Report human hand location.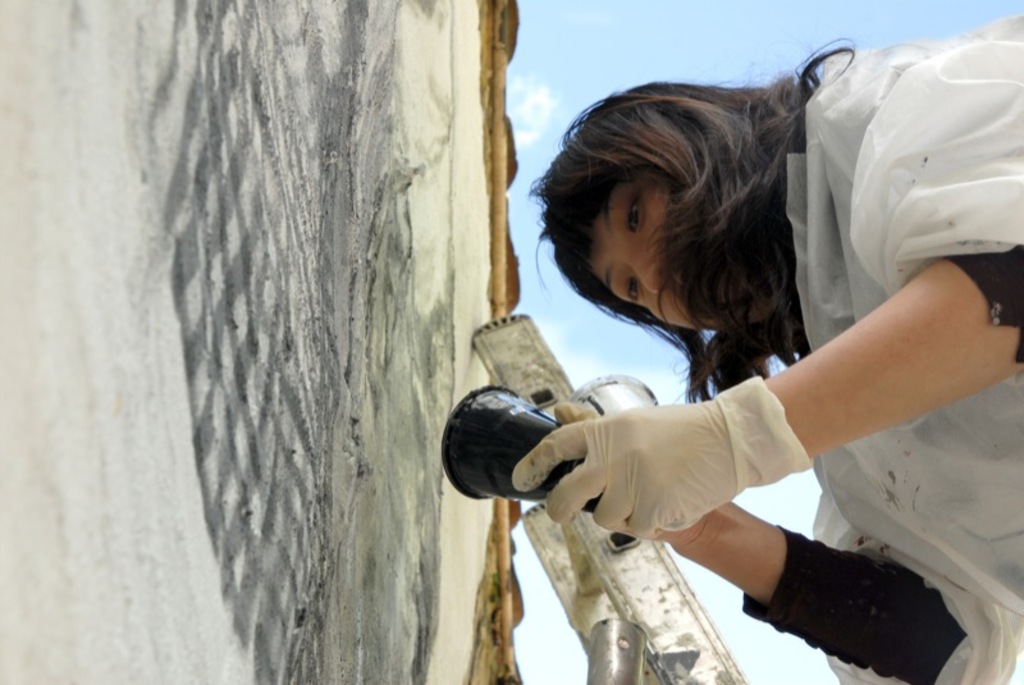
Report: x1=553, y1=399, x2=733, y2=552.
